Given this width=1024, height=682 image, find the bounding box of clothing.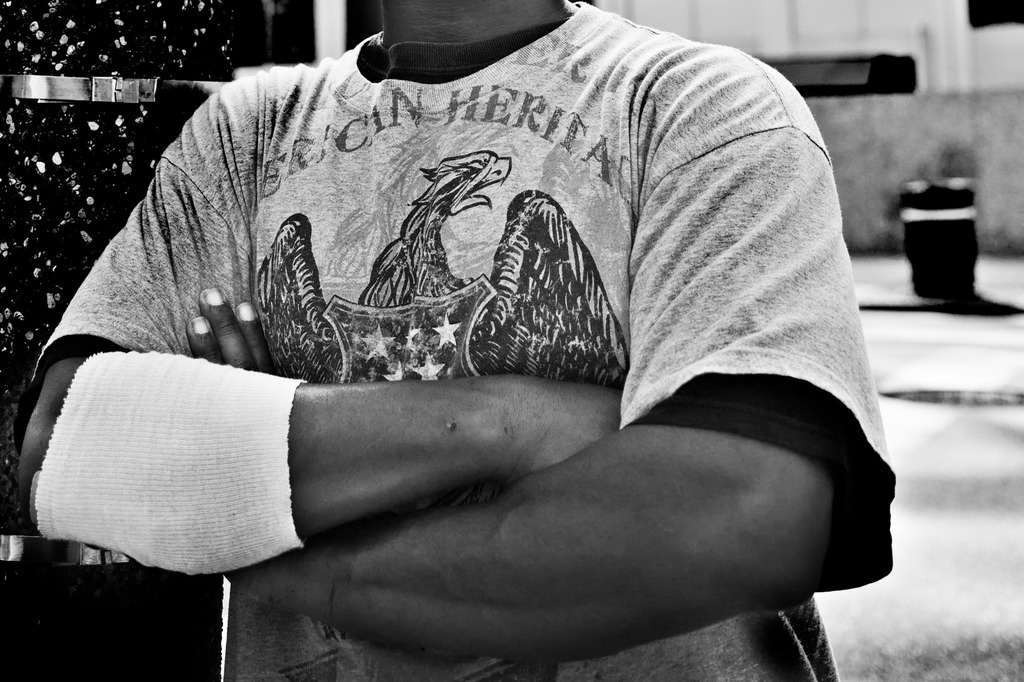
(left=33, top=0, right=907, bottom=681).
